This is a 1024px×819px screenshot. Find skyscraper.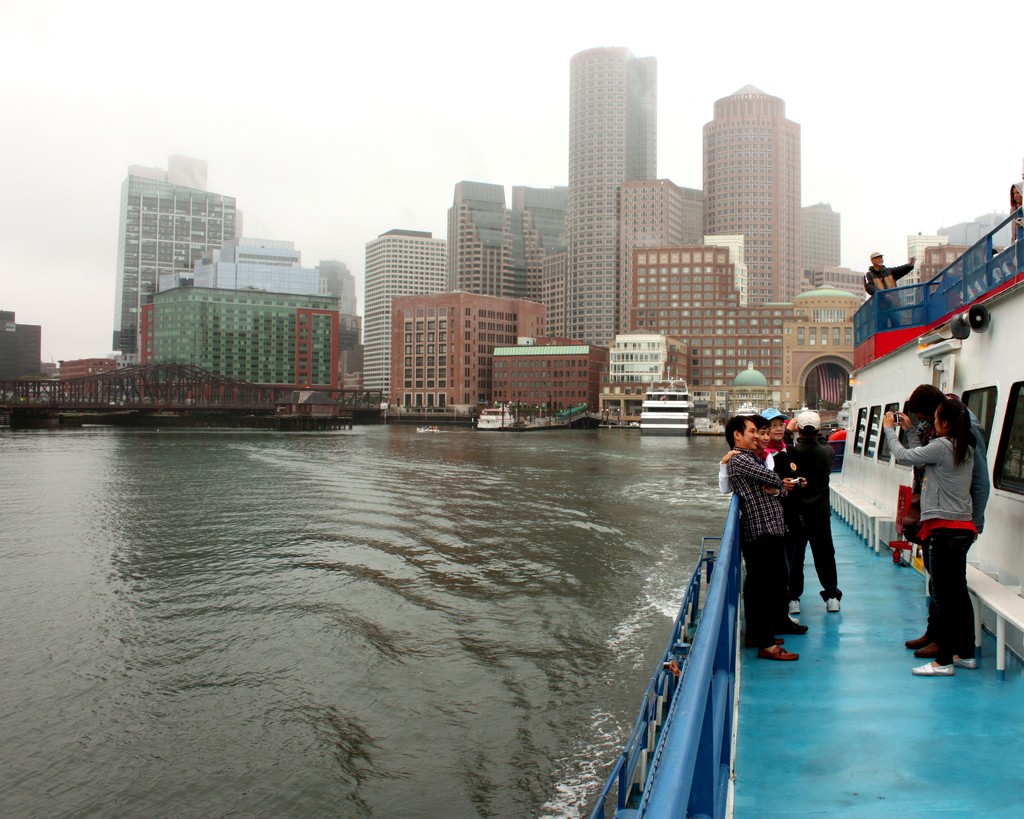
Bounding box: BBox(789, 198, 856, 278).
